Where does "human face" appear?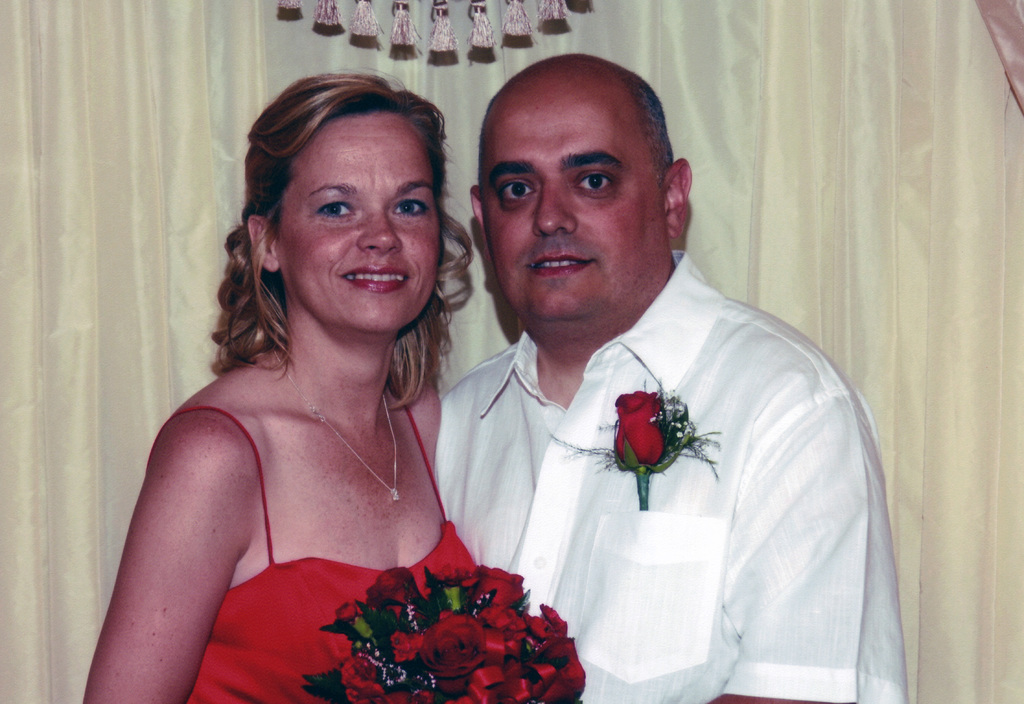
Appears at Rect(479, 75, 687, 333).
